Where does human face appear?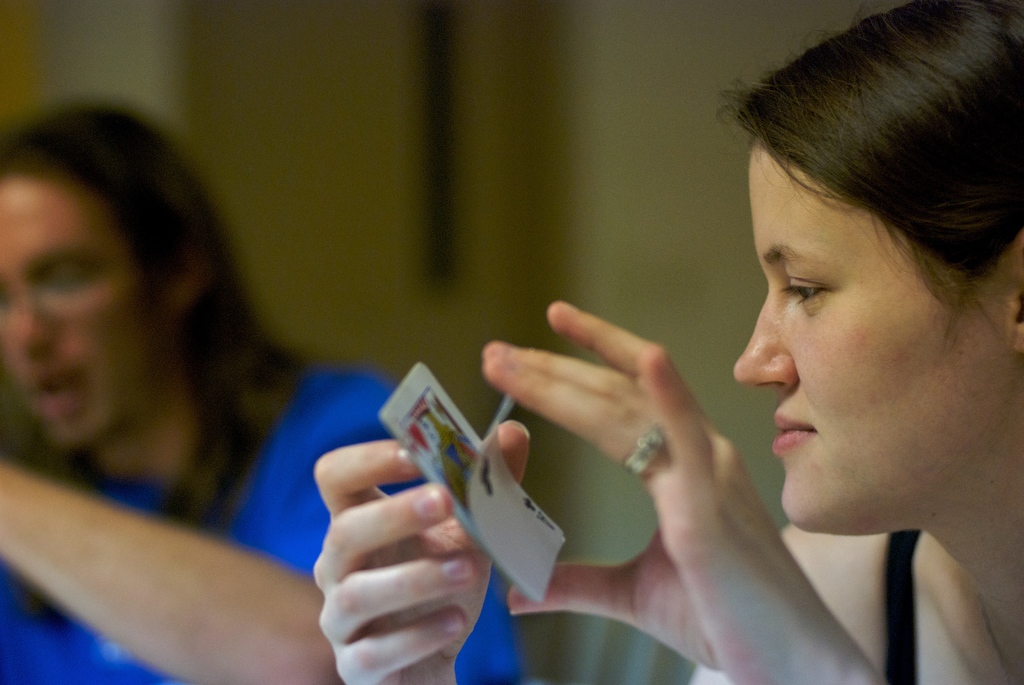
Appears at 4, 178, 170, 450.
